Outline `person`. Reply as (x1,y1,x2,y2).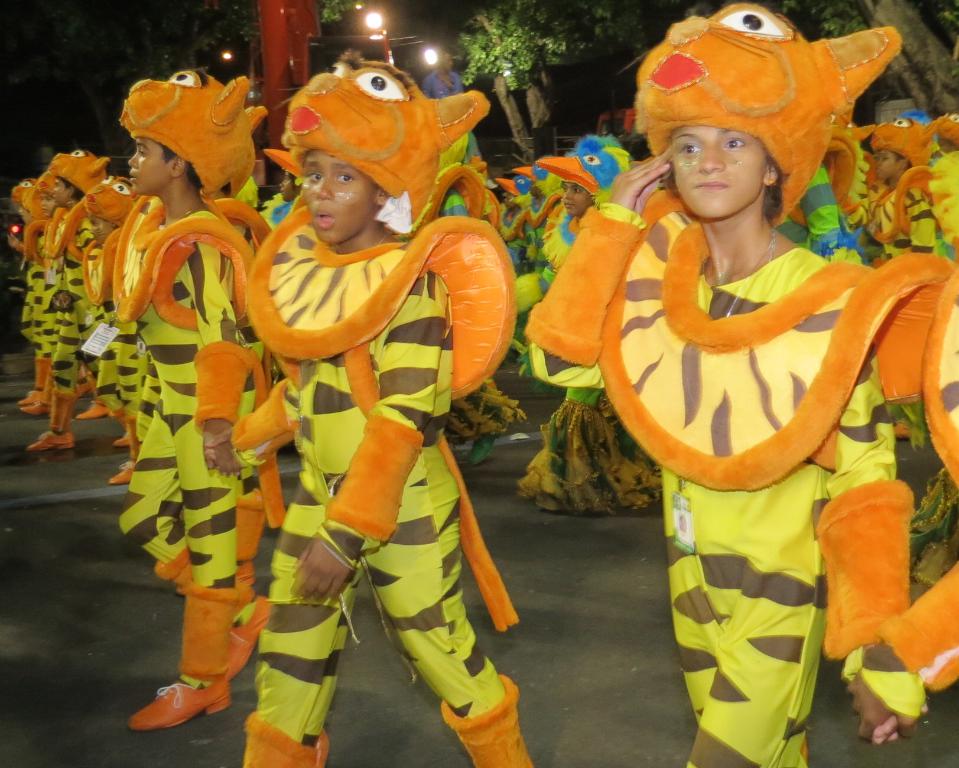
(524,1,958,767).
